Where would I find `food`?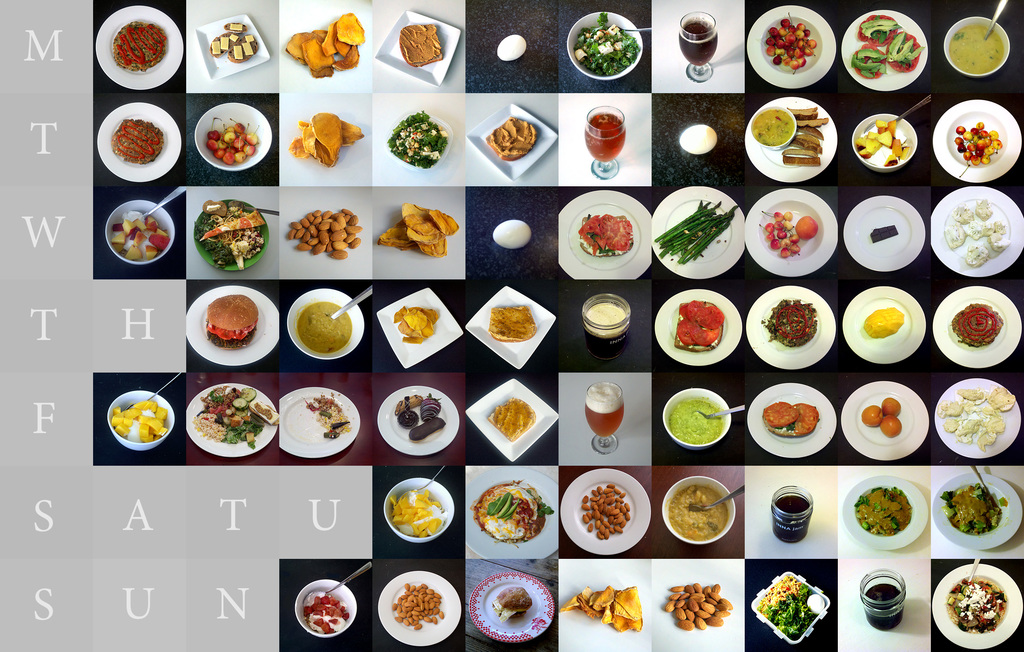
At <box>108,20,171,72</box>.
